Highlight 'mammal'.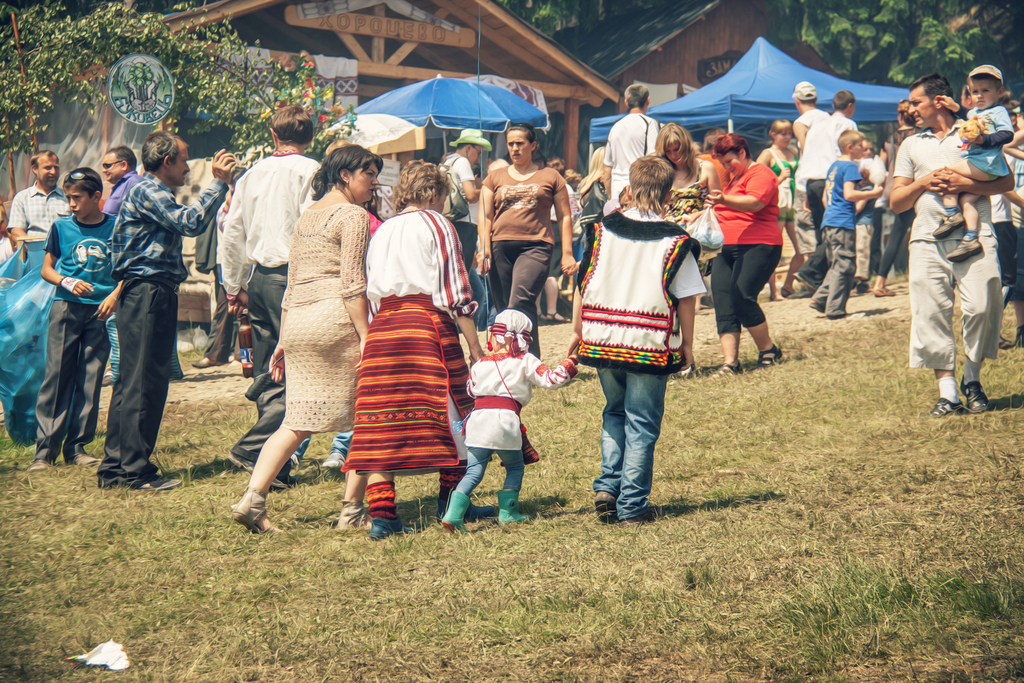
Highlighted region: 441, 310, 580, 528.
